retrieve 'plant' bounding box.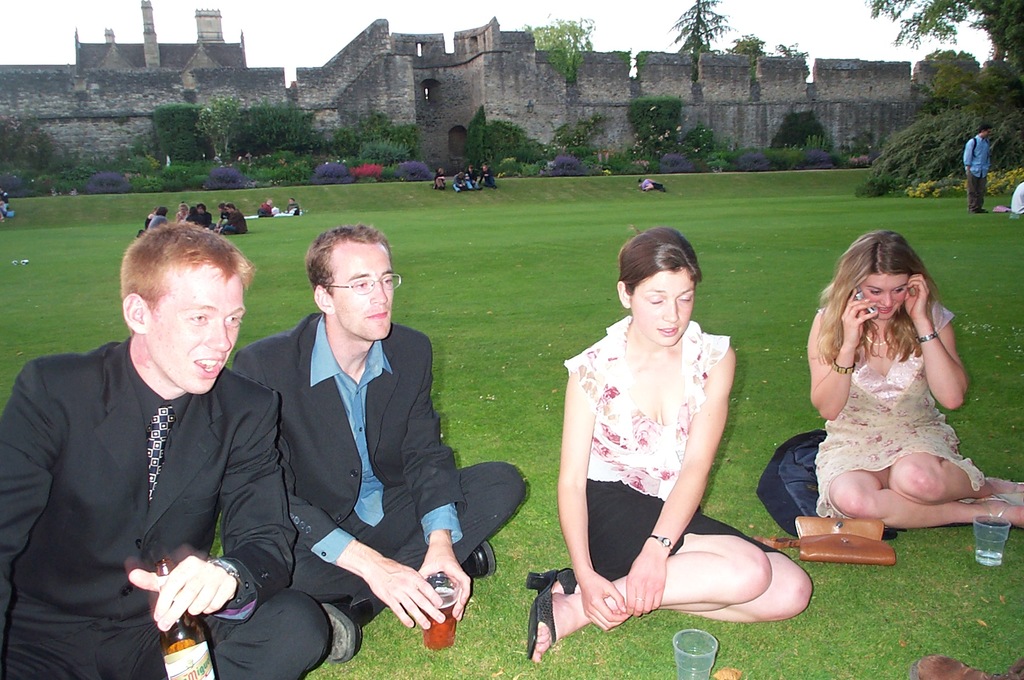
Bounding box: bbox=(133, 152, 163, 174).
